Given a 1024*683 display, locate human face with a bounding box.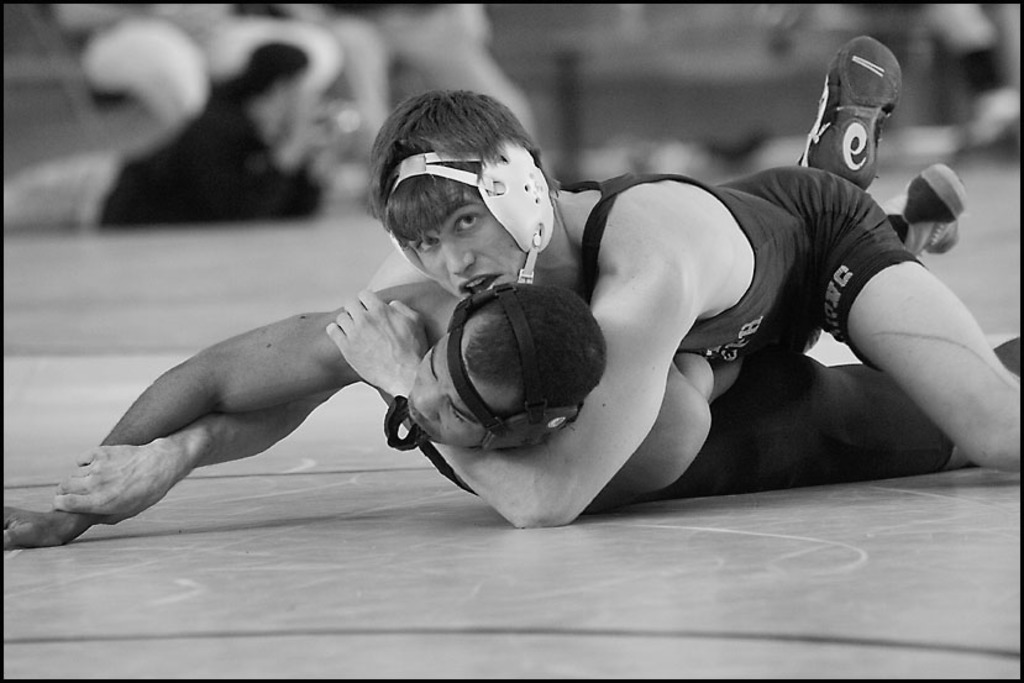
Located: detection(406, 180, 527, 299).
